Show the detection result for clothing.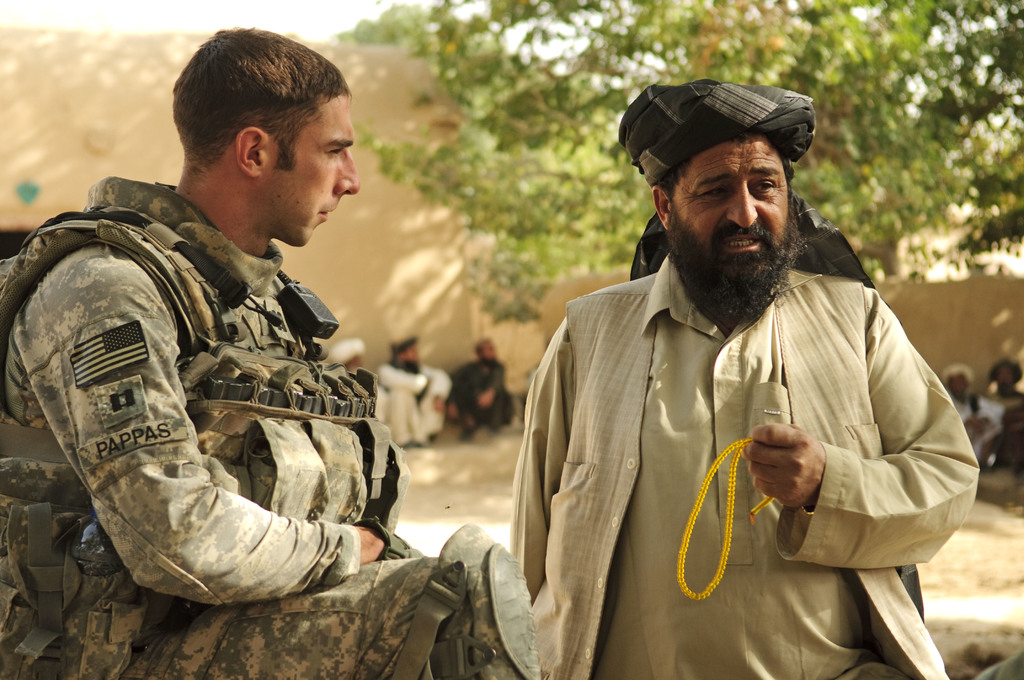
[x1=374, y1=357, x2=447, y2=448].
